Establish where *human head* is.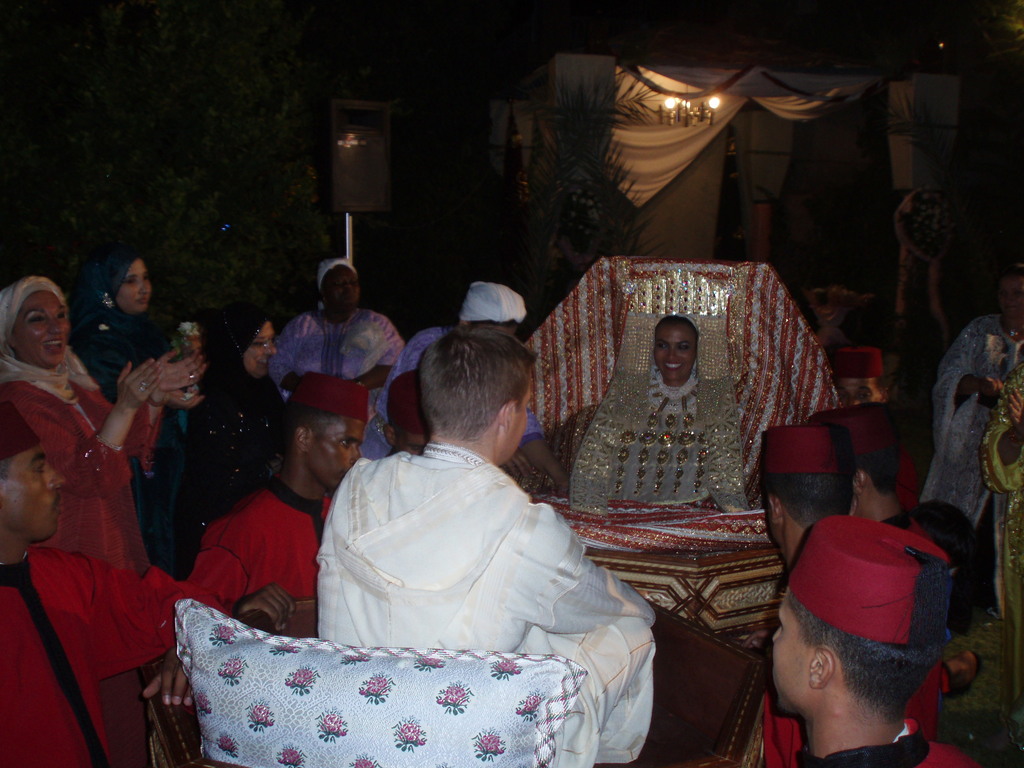
Established at region(834, 344, 886, 404).
